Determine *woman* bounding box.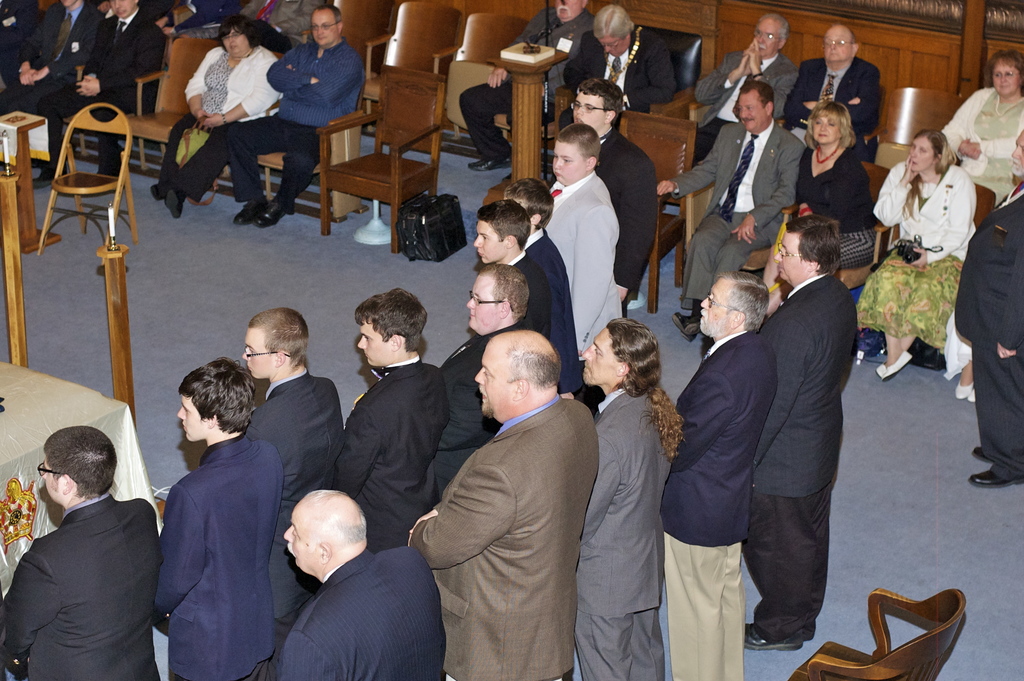
Determined: (x1=154, y1=10, x2=281, y2=215).
